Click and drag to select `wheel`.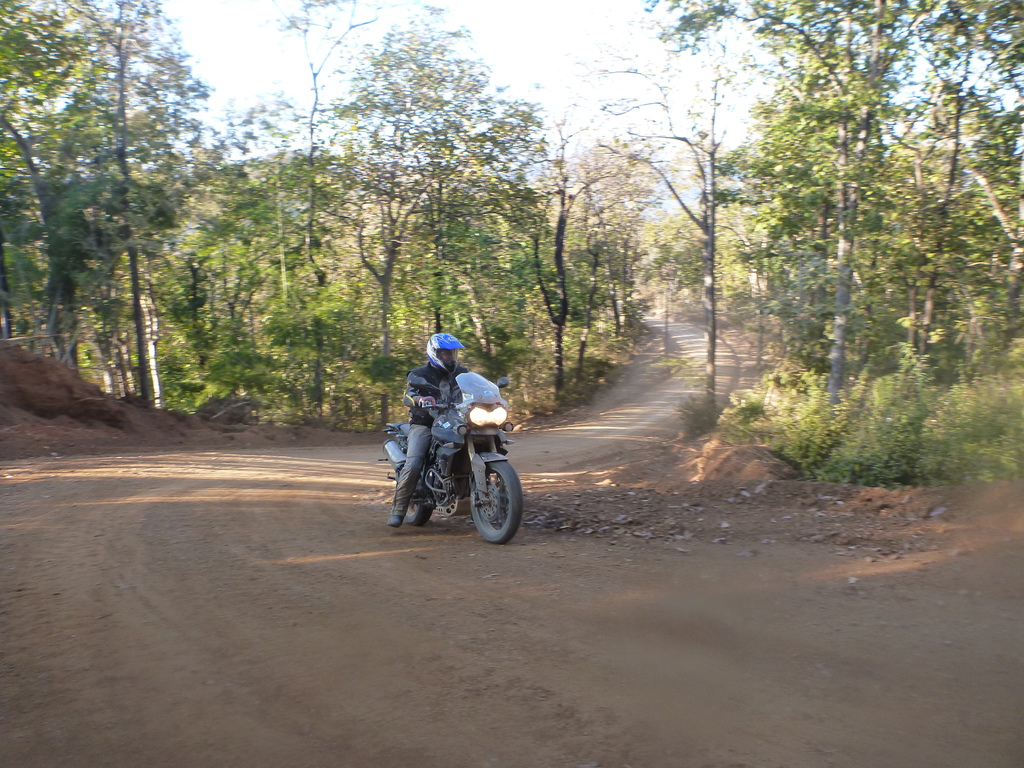
Selection: bbox=(454, 451, 520, 546).
